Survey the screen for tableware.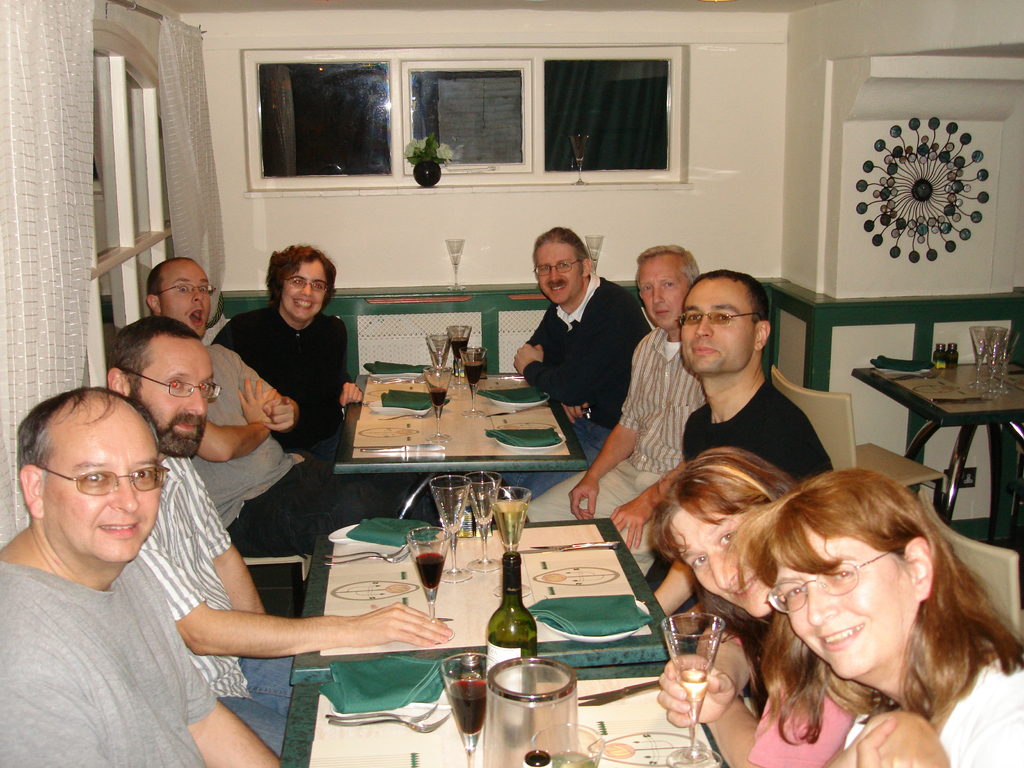
Survey found: Rect(488, 388, 553, 411).
